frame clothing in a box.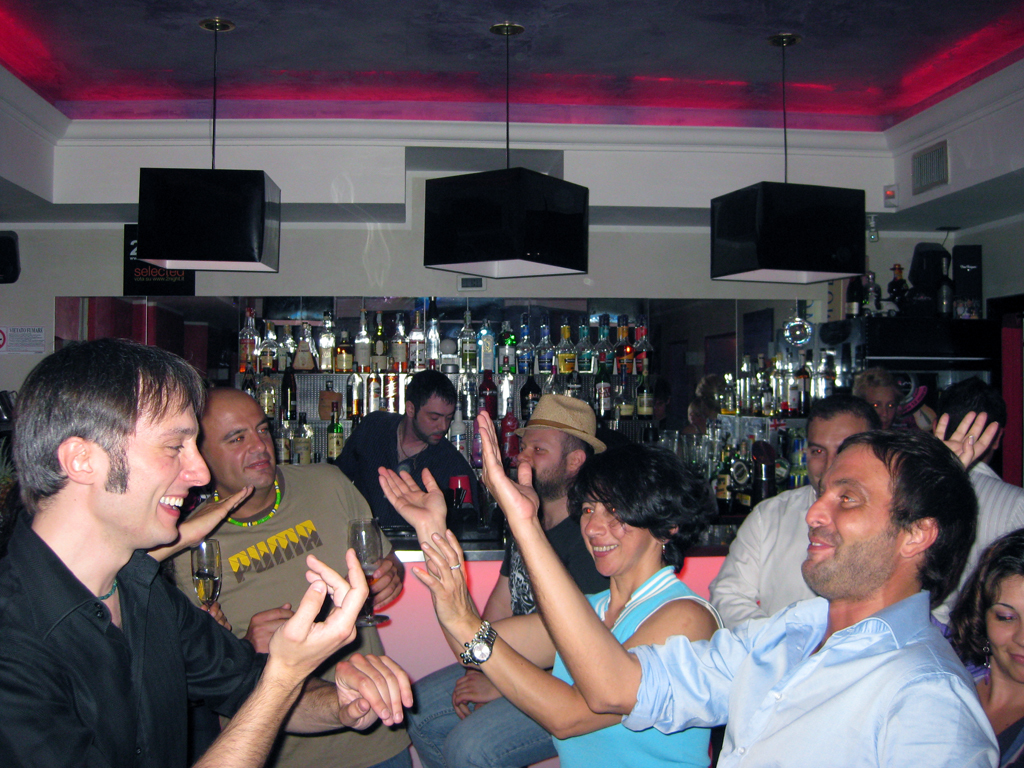
(171,462,424,761).
